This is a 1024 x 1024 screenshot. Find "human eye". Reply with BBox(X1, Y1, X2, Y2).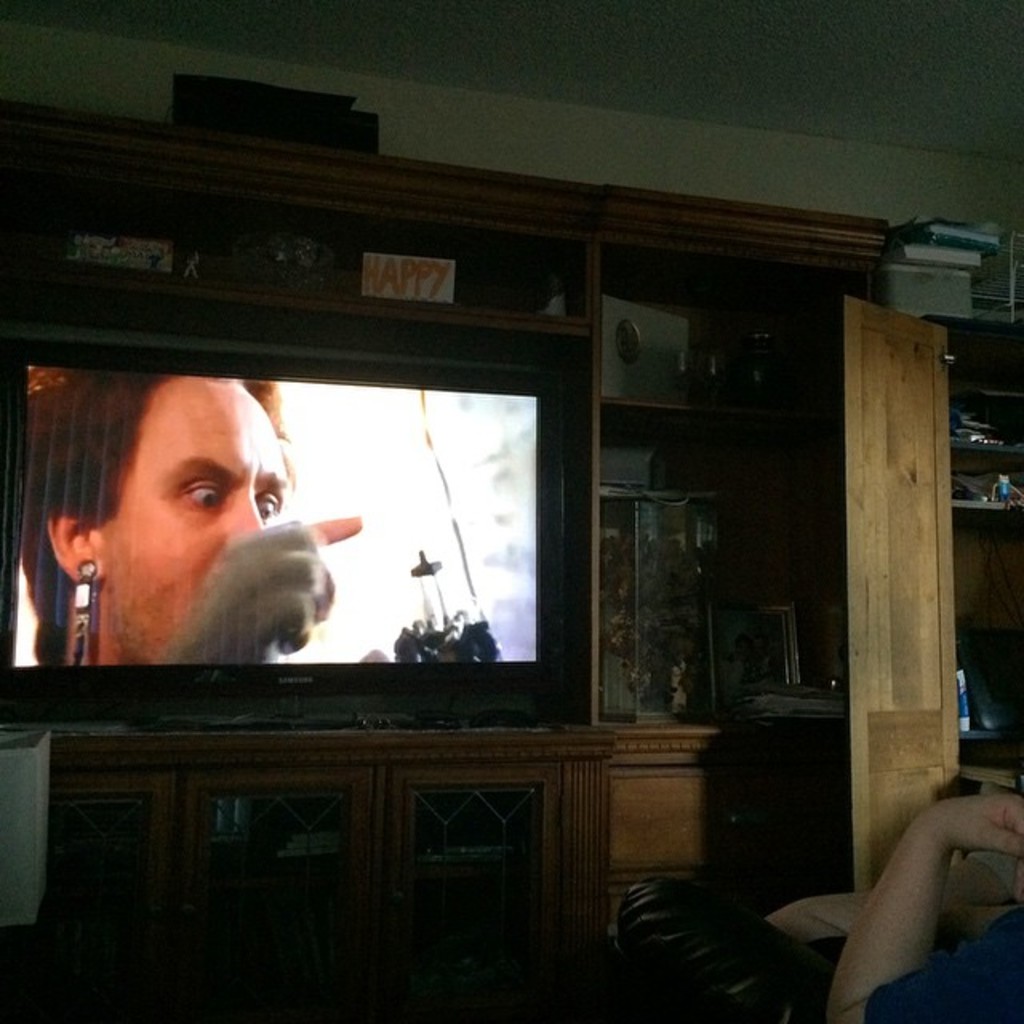
BBox(254, 490, 283, 520).
